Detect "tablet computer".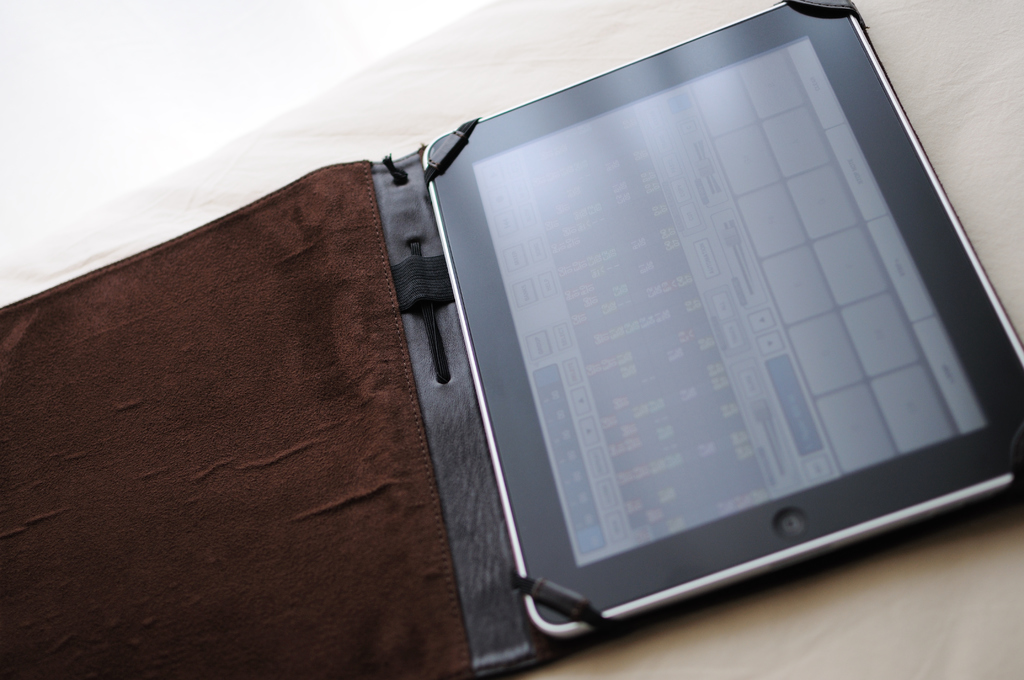
Detected at {"left": 420, "top": 0, "right": 1023, "bottom": 638}.
